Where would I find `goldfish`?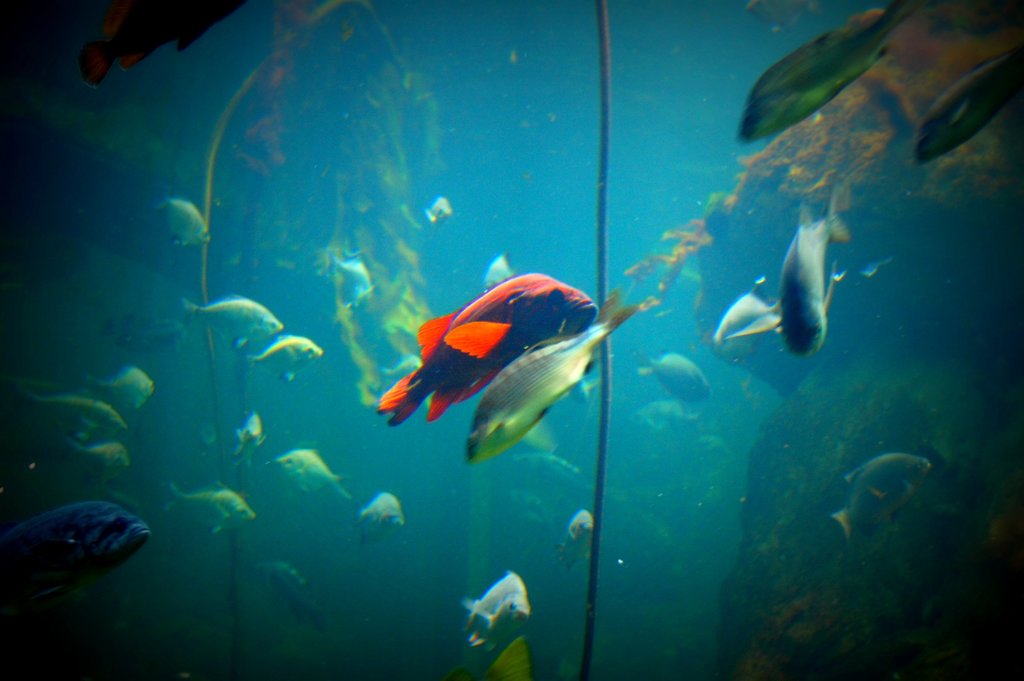
At left=388, top=266, right=591, bottom=423.
